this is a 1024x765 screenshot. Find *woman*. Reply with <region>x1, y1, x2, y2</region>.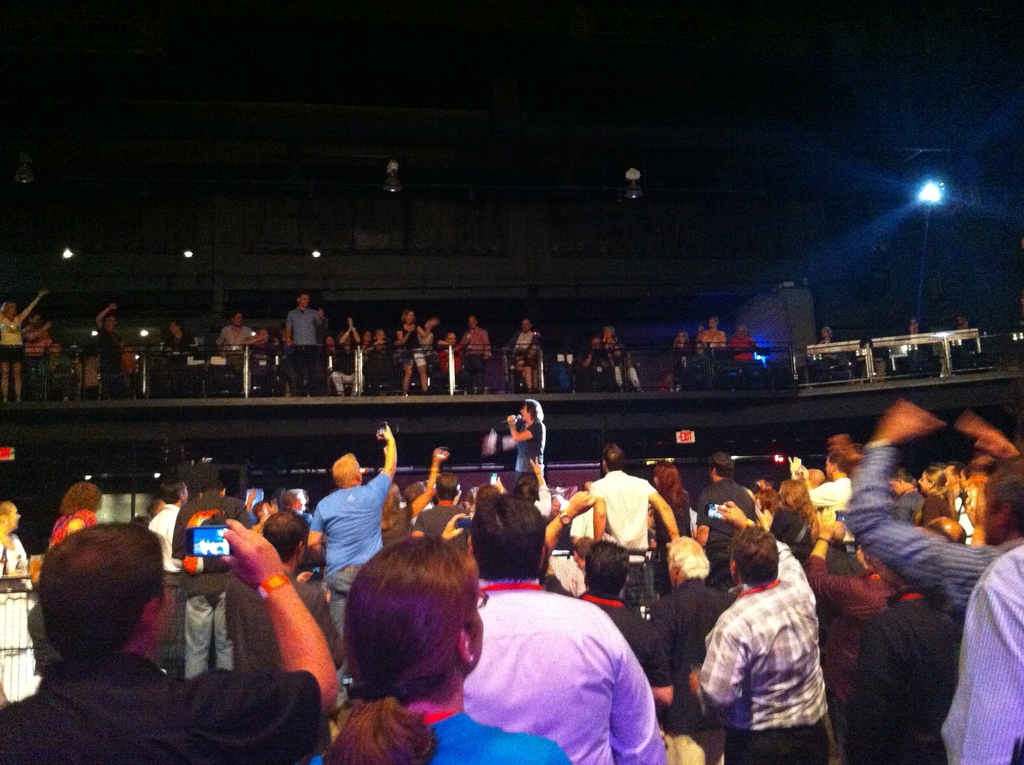
<region>306, 530, 513, 753</region>.
